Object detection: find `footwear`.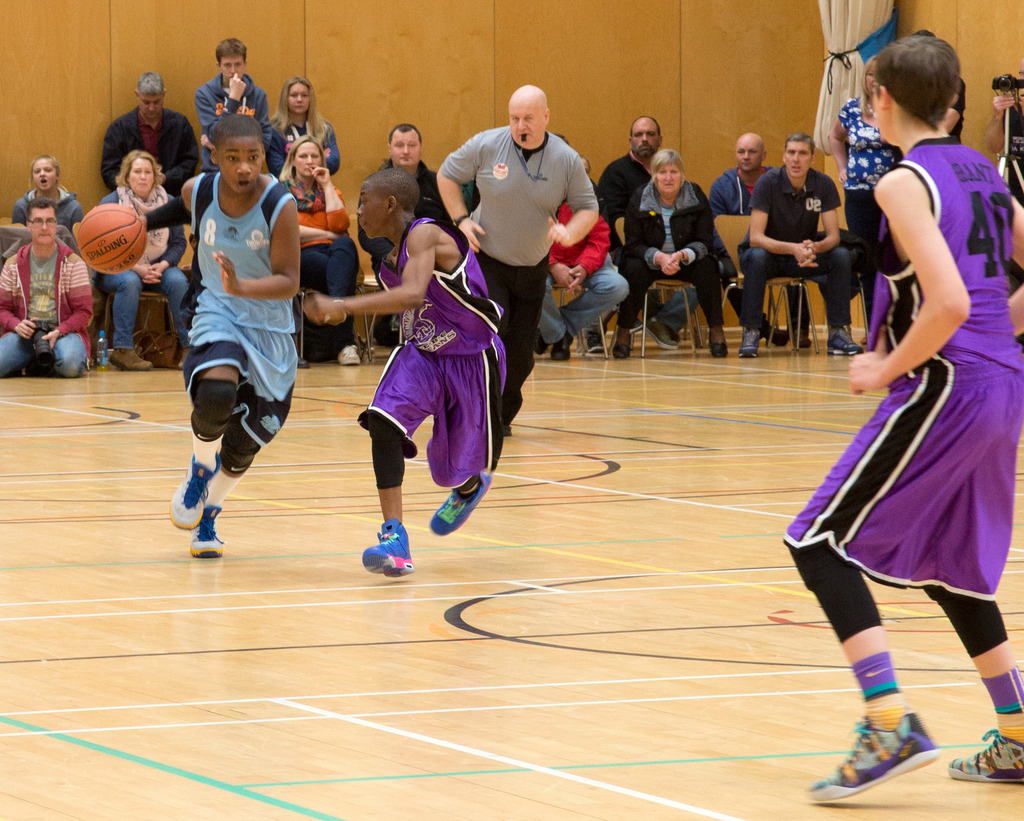
box=[170, 451, 221, 530].
